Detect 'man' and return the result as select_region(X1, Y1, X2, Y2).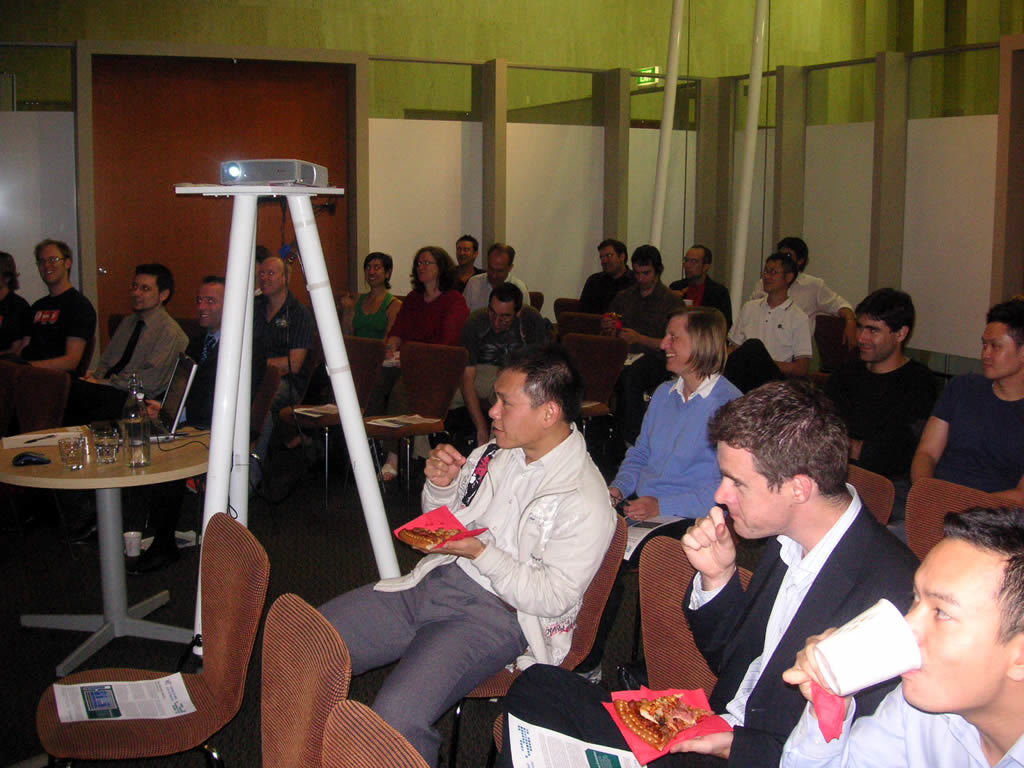
select_region(0, 237, 95, 373).
